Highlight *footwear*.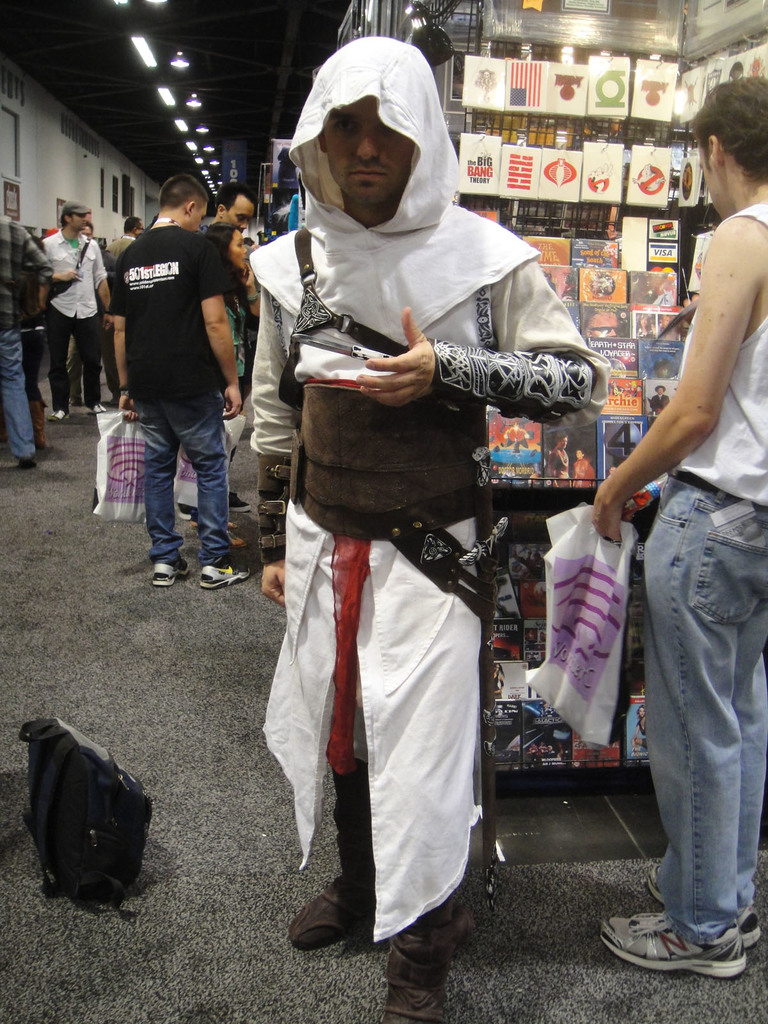
Highlighted region: <box>646,869,767,955</box>.
